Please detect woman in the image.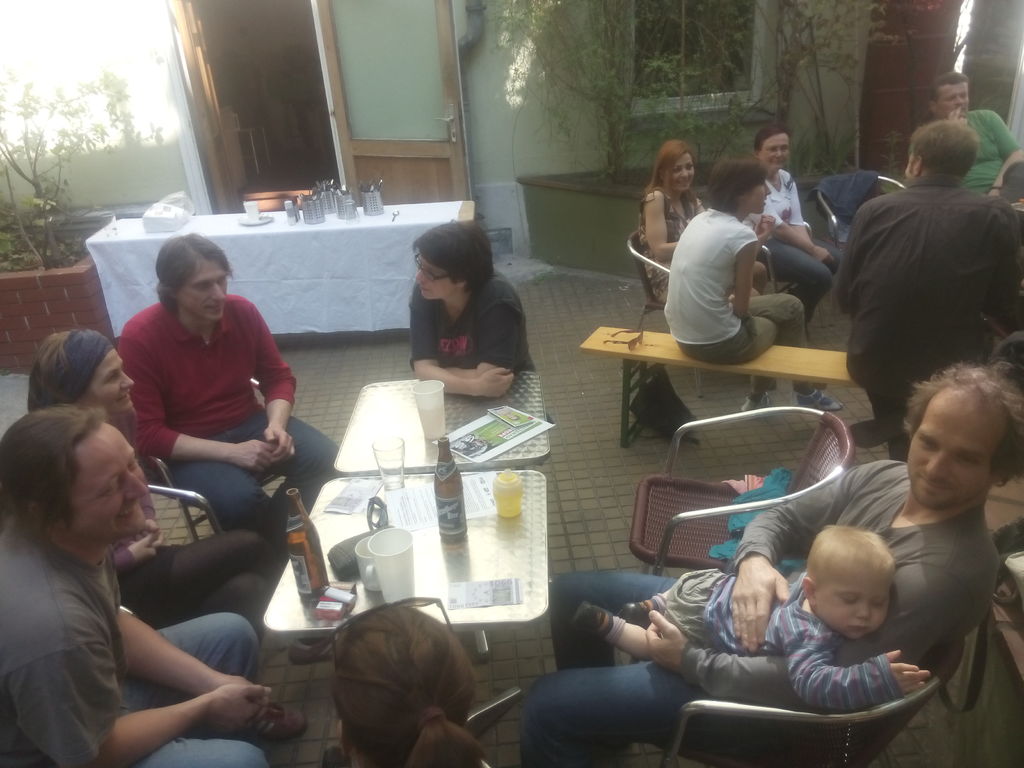
637/145/772/297.
